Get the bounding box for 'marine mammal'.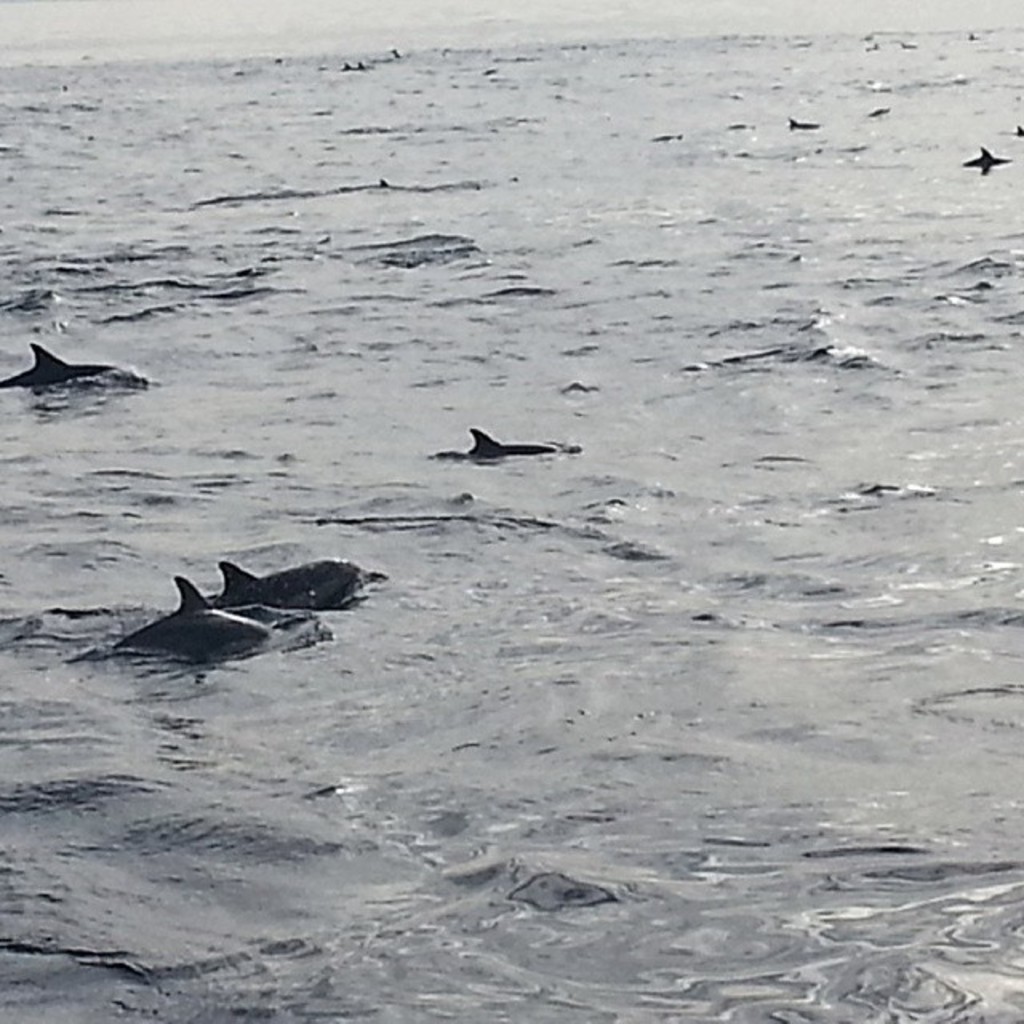
0, 336, 123, 400.
